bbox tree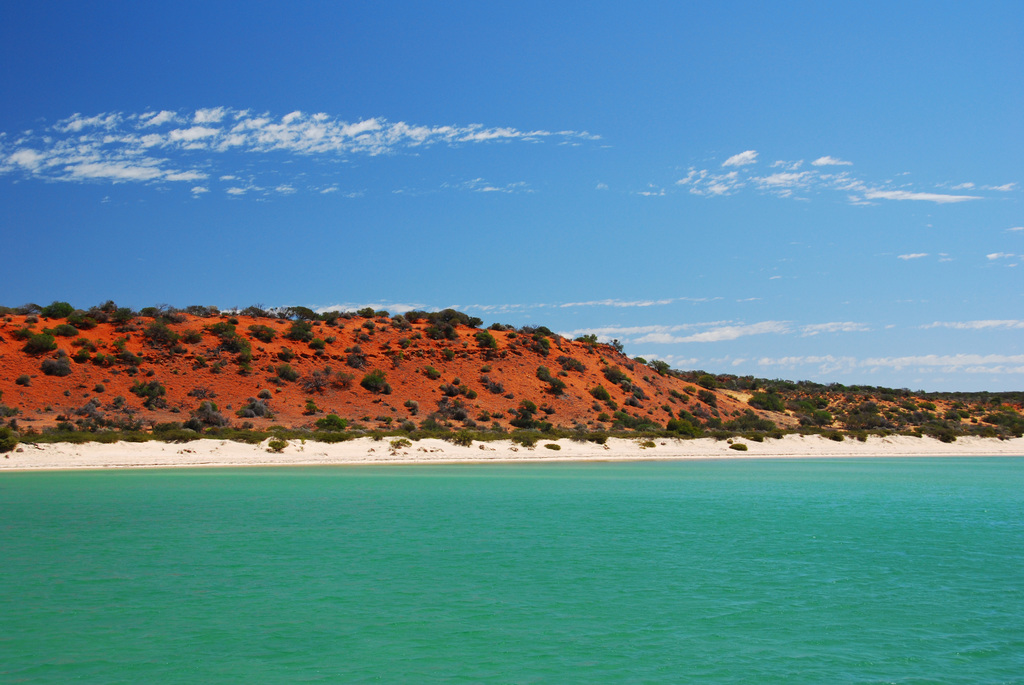
bbox=(21, 303, 42, 315)
